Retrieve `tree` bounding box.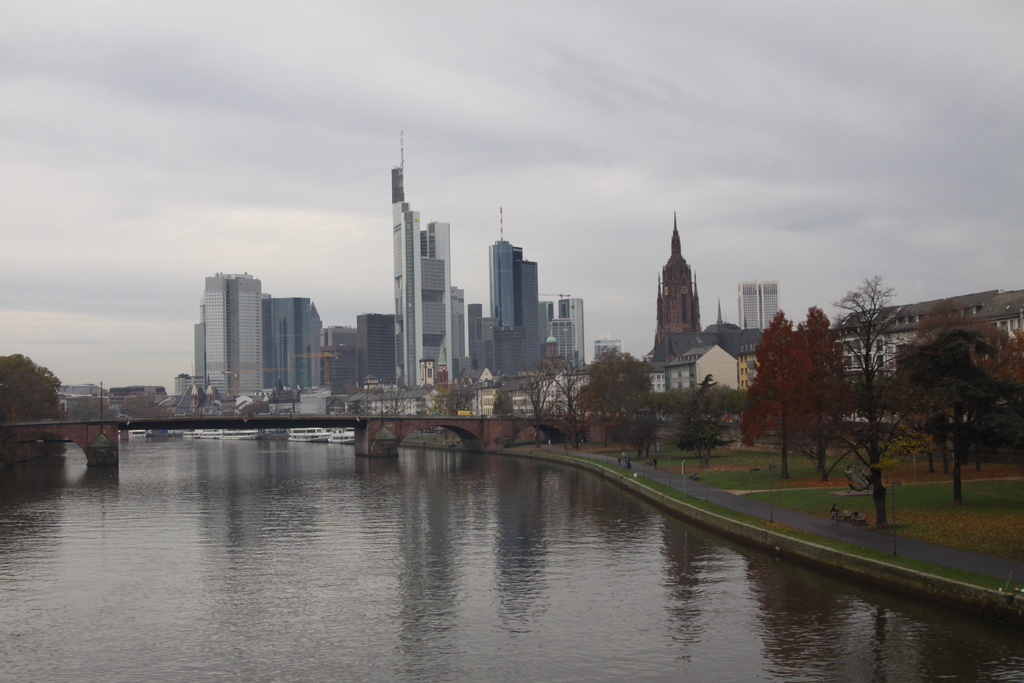
Bounding box: 822, 273, 924, 529.
